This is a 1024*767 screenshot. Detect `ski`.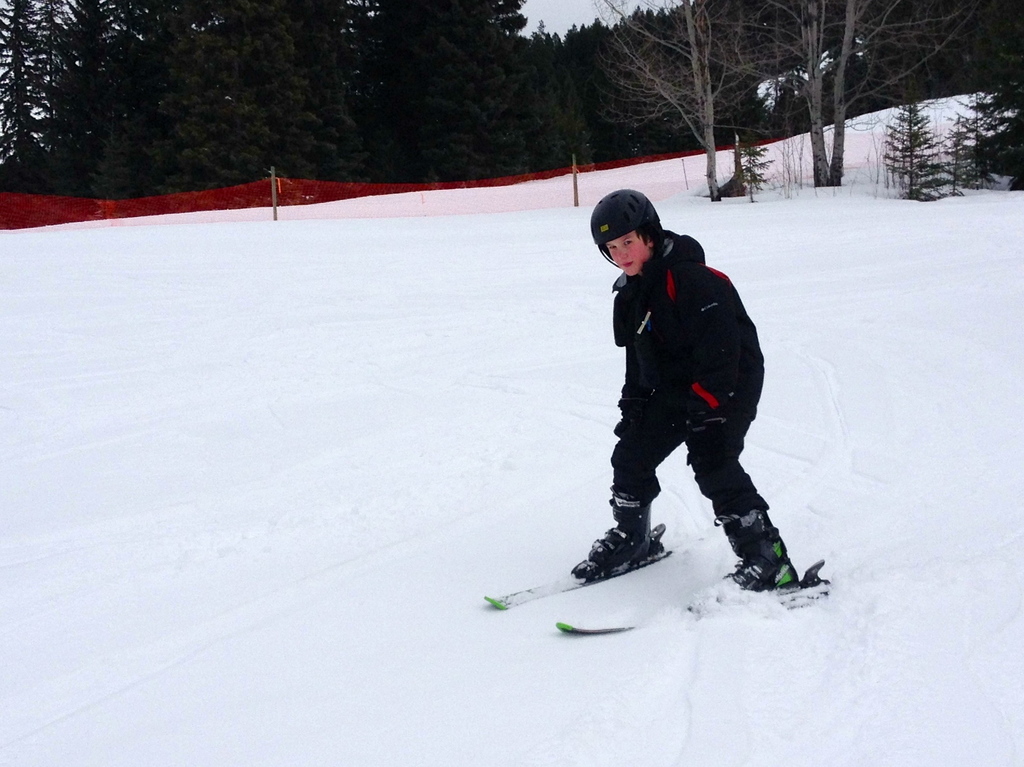
<bbox>474, 537, 673, 634</bbox>.
